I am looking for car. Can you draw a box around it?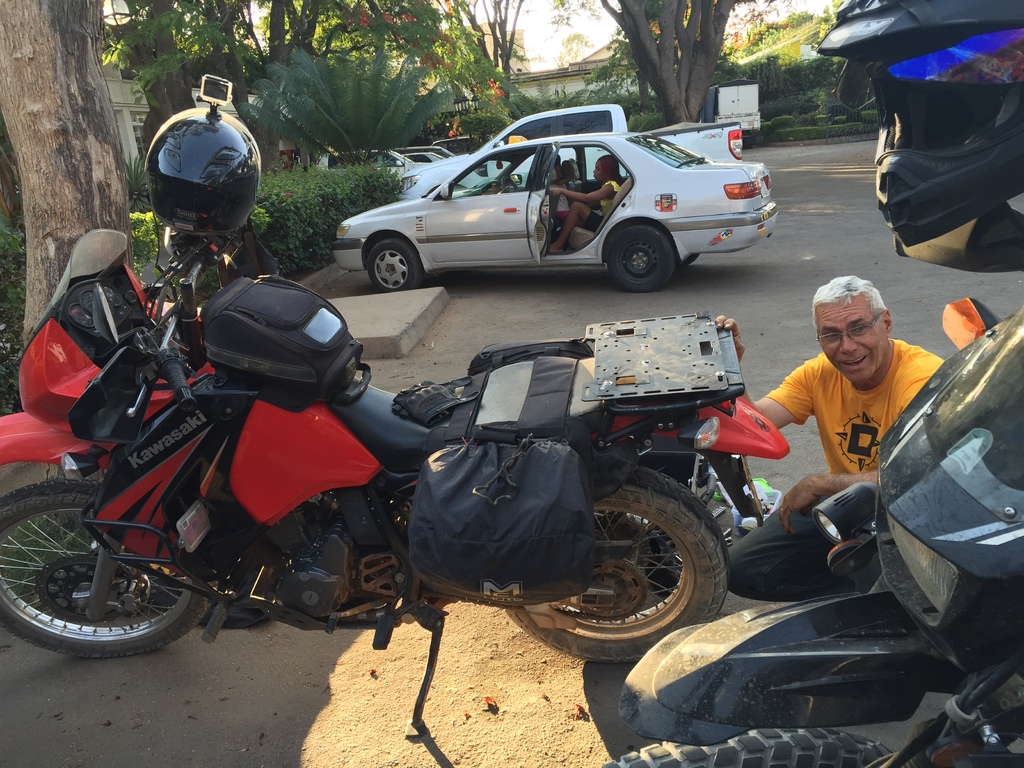
Sure, the bounding box is <box>394,147,454,156</box>.
